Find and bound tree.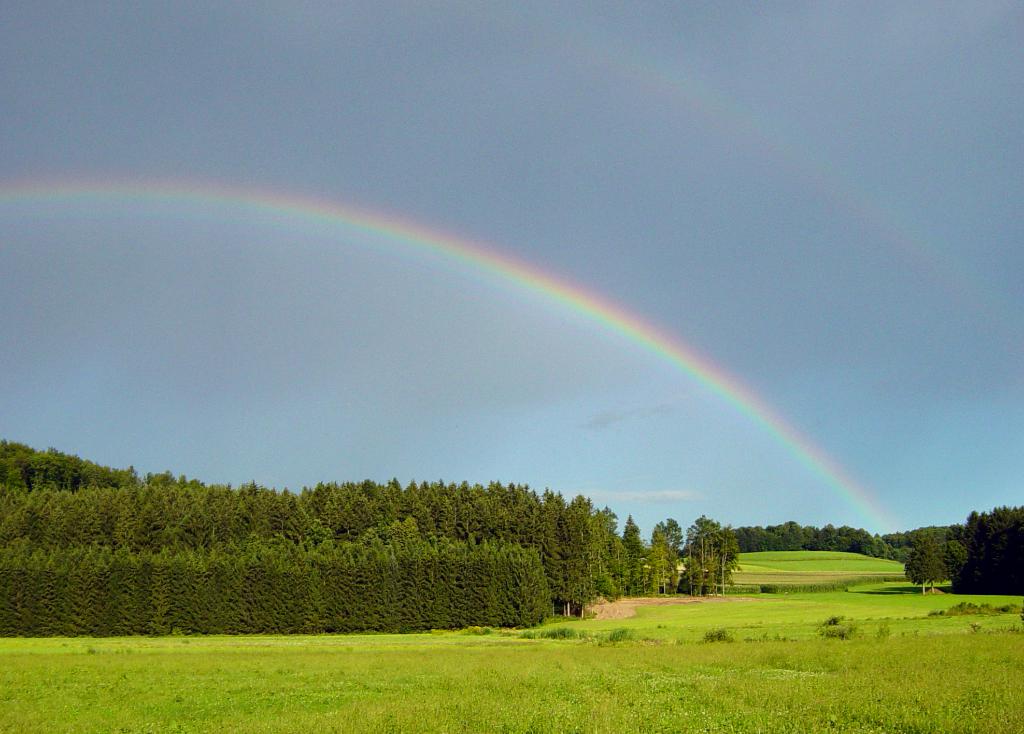
Bound: <region>0, 514, 545, 624</region>.
